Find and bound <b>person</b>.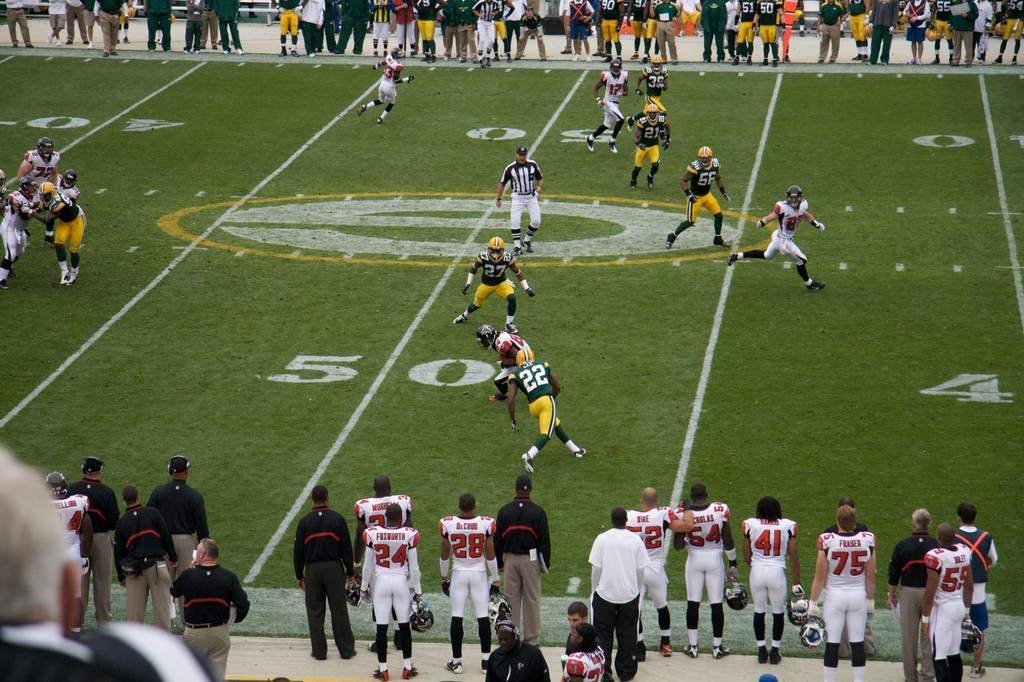
Bound: 634,54,669,129.
